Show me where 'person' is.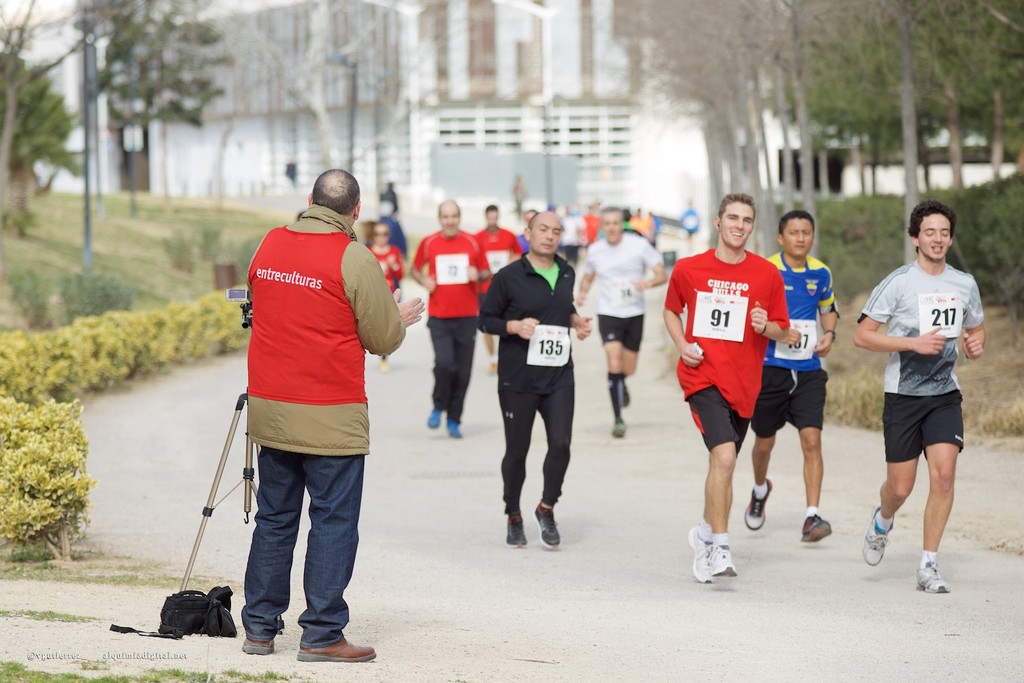
'person' is at <box>414,193,493,445</box>.
